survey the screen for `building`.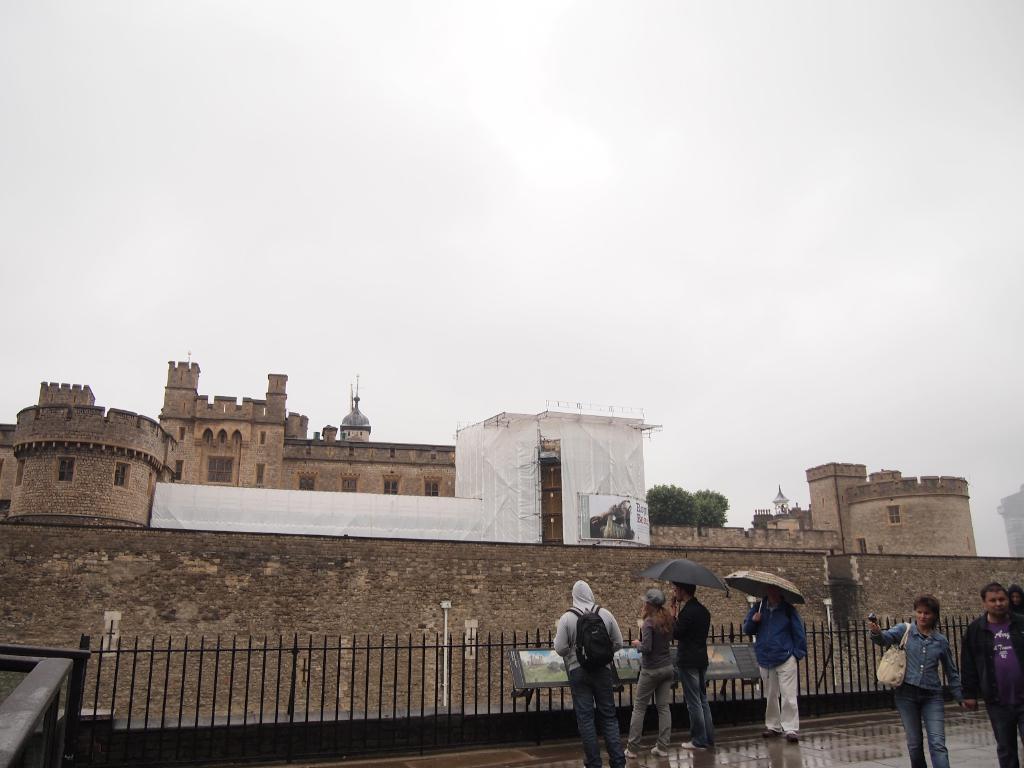
Survey found: BBox(995, 485, 1023, 557).
